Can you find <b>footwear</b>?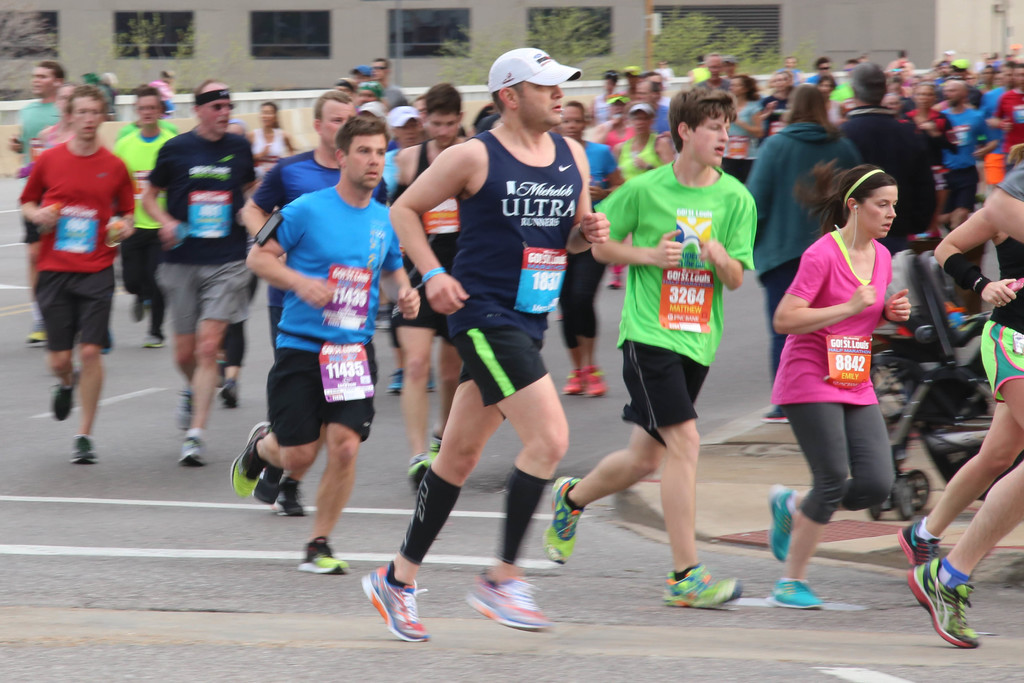
Yes, bounding box: x1=546 y1=473 x2=588 y2=567.
